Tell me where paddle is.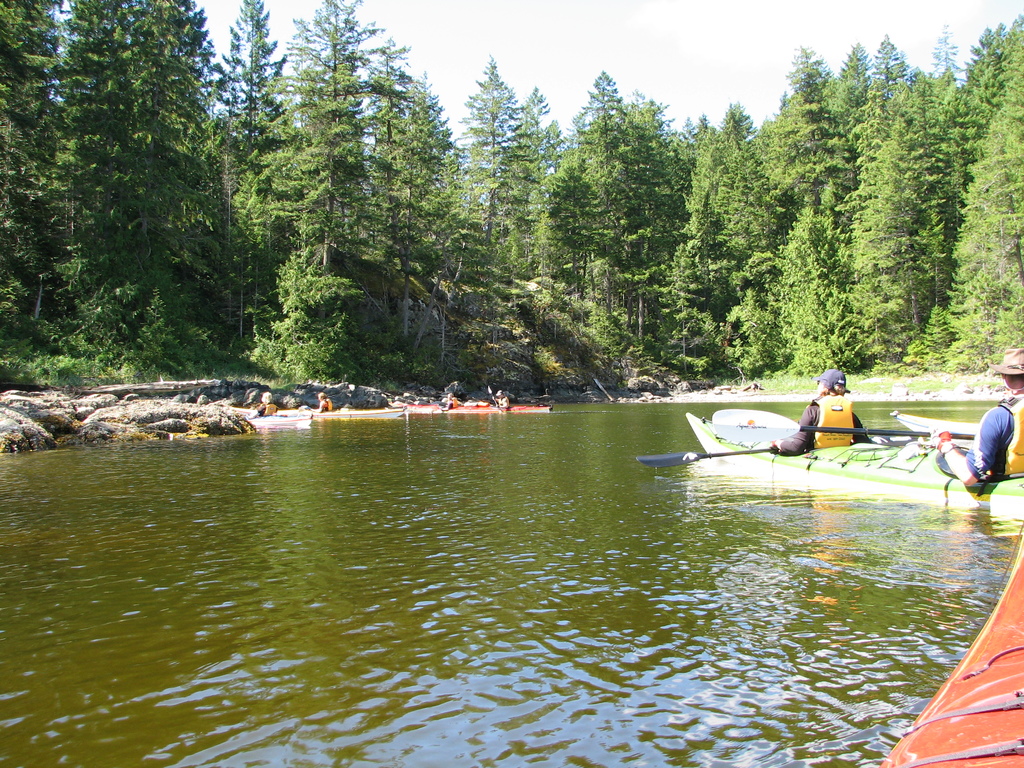
paddle is at 487, 385, 497, 410.
